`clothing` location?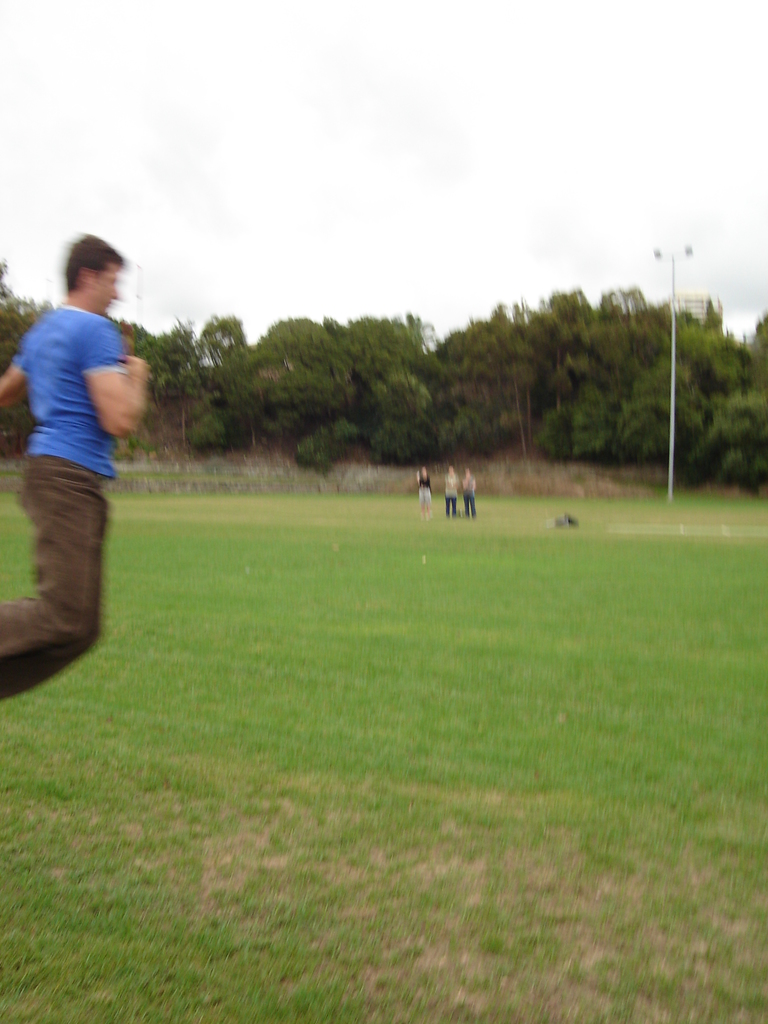
[440,467,458,517]
